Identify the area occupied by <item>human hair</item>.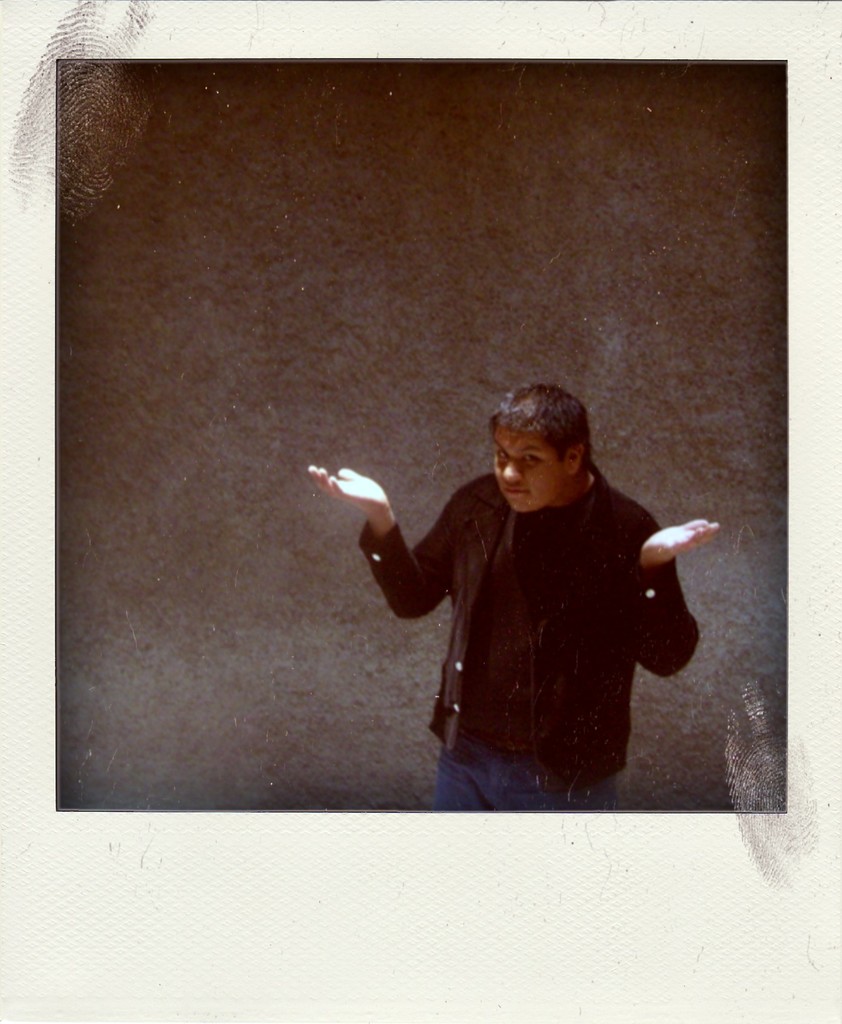
Area: bbox=(486, 383, 588, 488).
